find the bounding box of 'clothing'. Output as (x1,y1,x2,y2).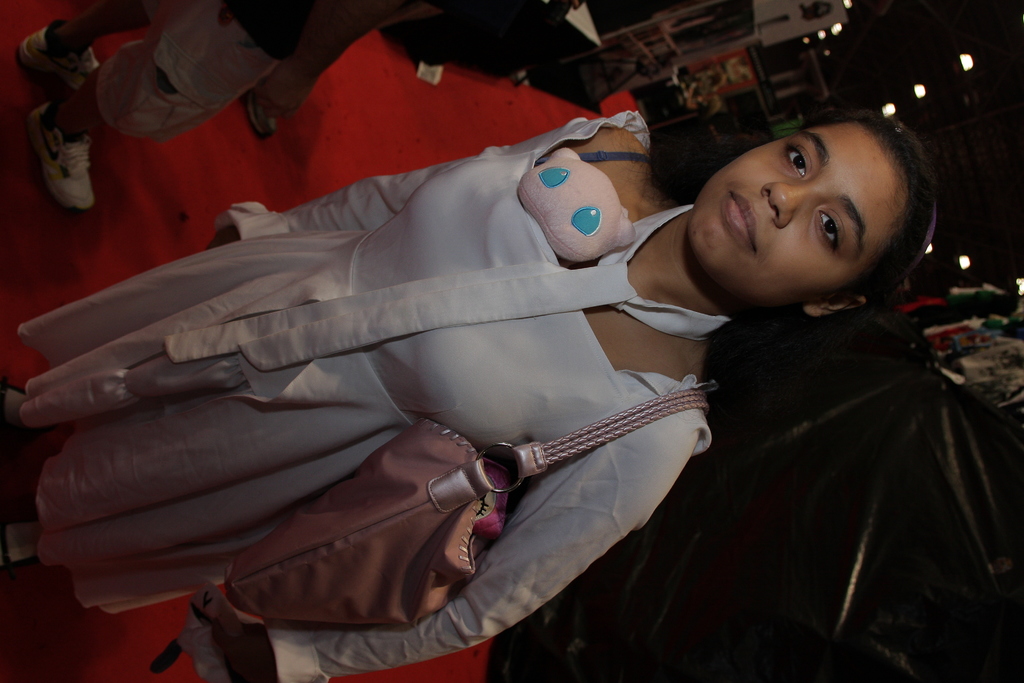
(17,110,731,682).
